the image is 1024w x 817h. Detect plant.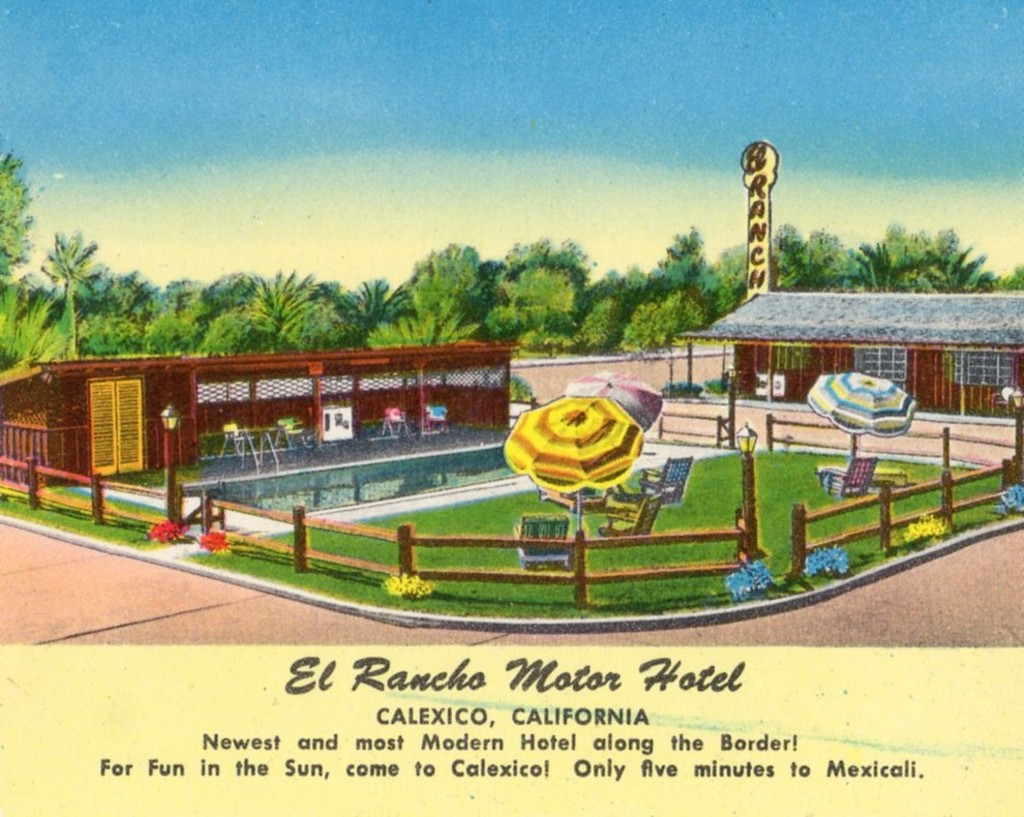
Detection: <bbox>792, 542, 855, 584</bbox>.
